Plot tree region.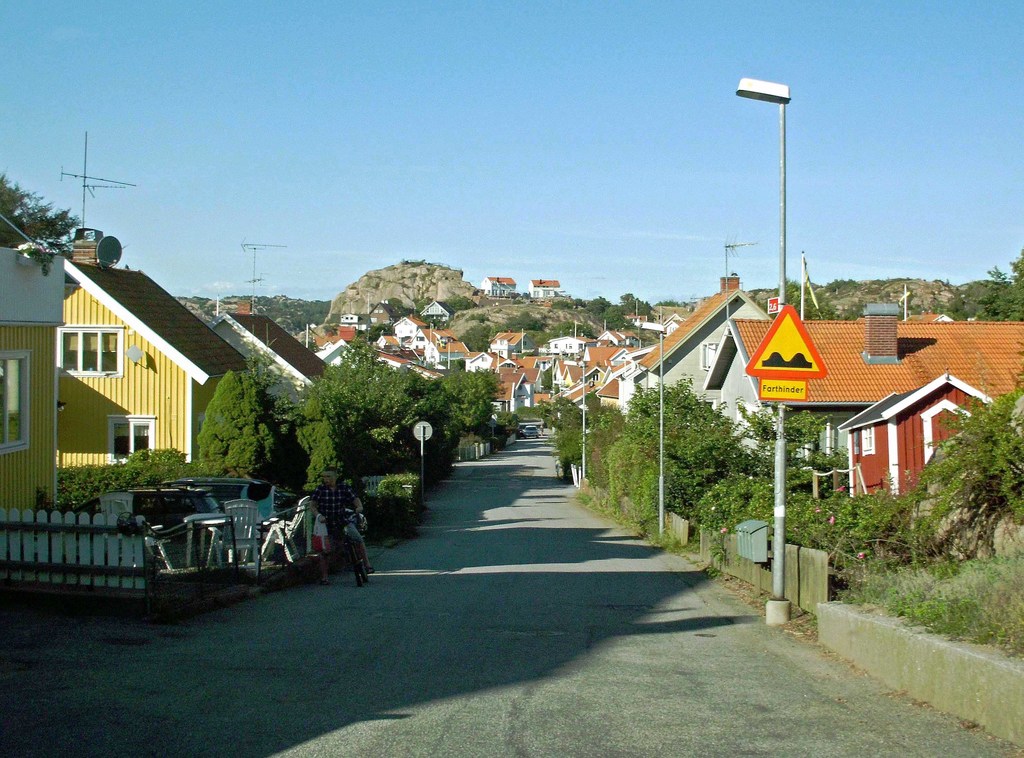
Plotted at box(460, 321, 496, 352).
